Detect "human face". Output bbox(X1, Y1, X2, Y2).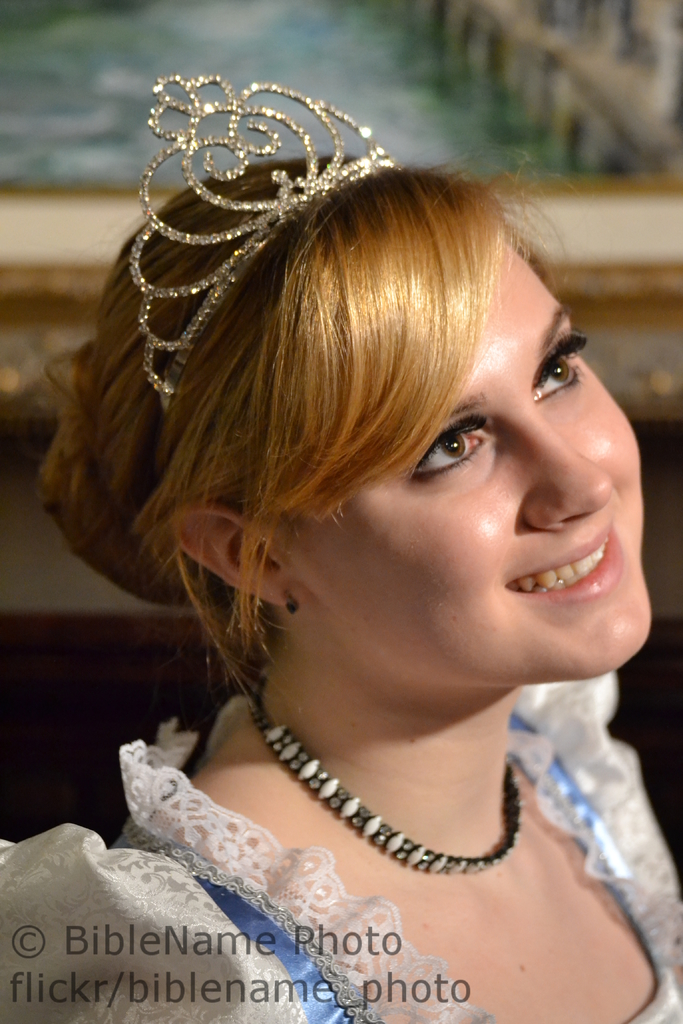
bbox(262, 236, 652, 682).
